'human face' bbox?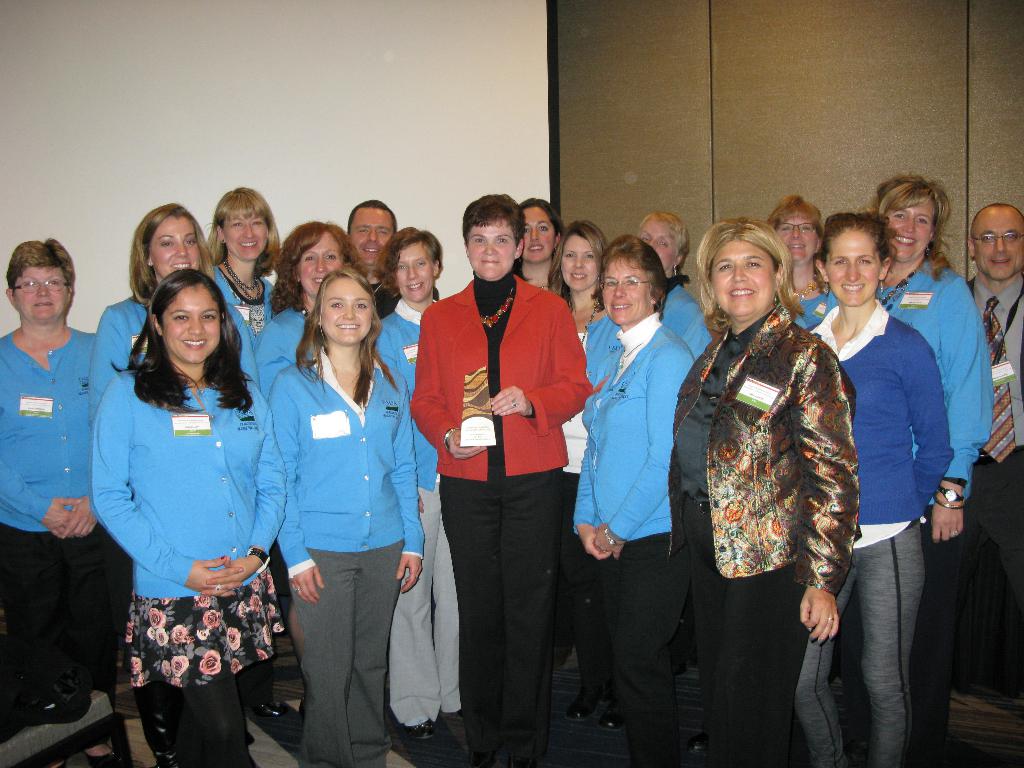
(left=974, top=215, right=1023, bottom=278)
